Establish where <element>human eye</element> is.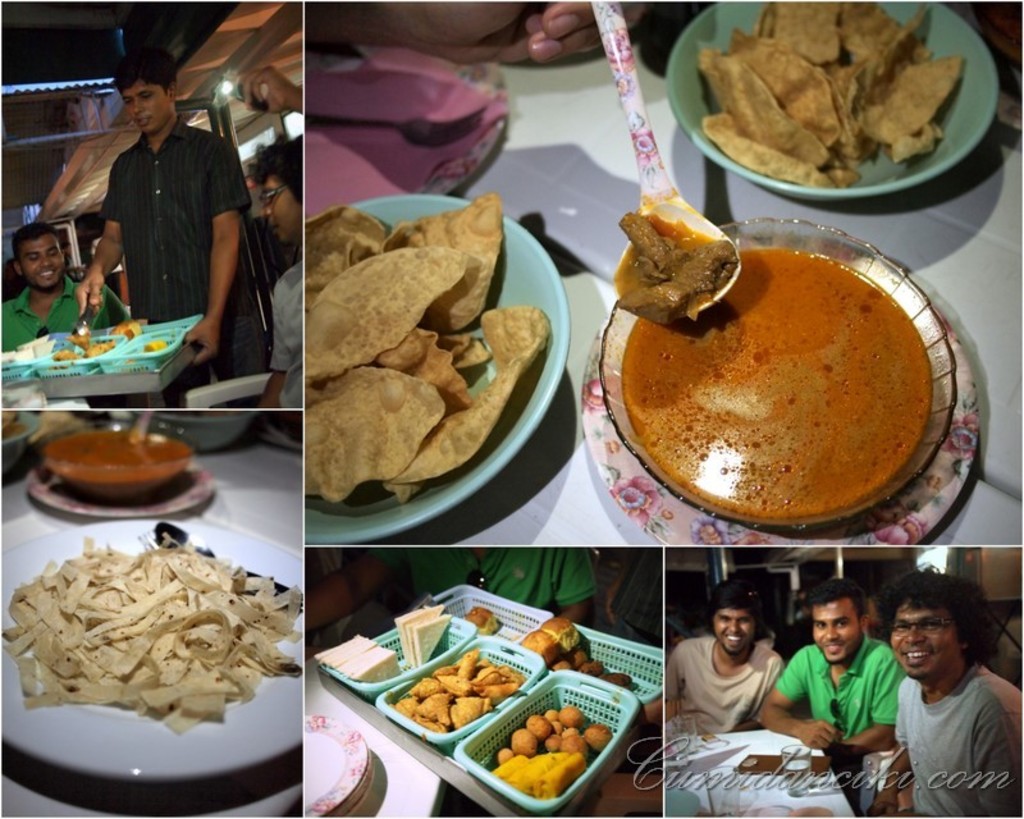
Established at box=[810, 618, 828, 631].
